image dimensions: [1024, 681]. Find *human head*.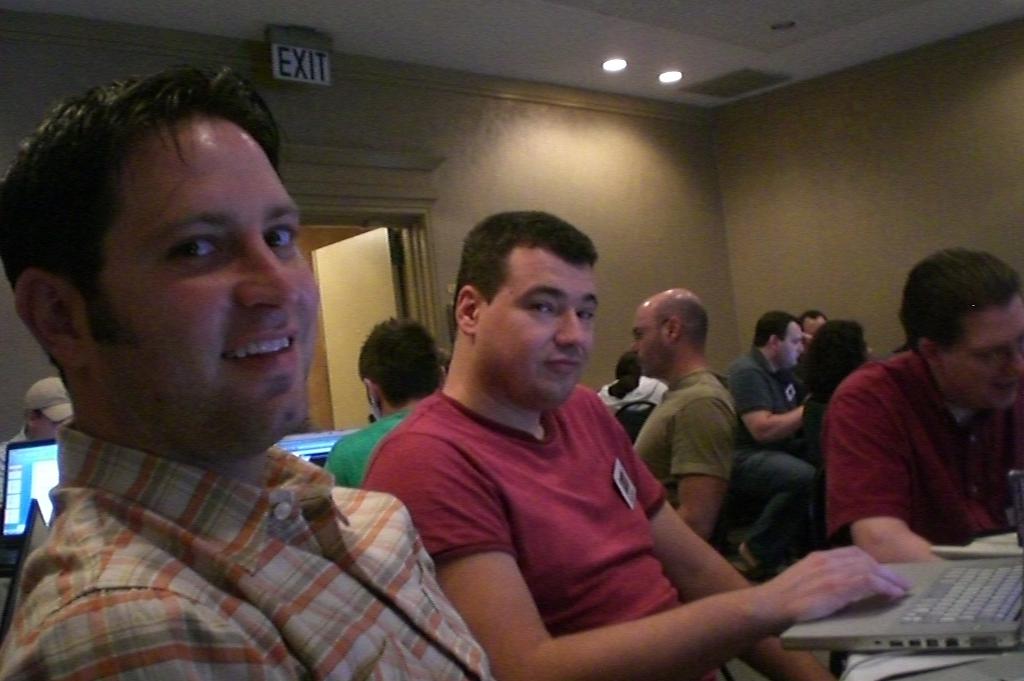
BBox(358, 316, 446, 422).
